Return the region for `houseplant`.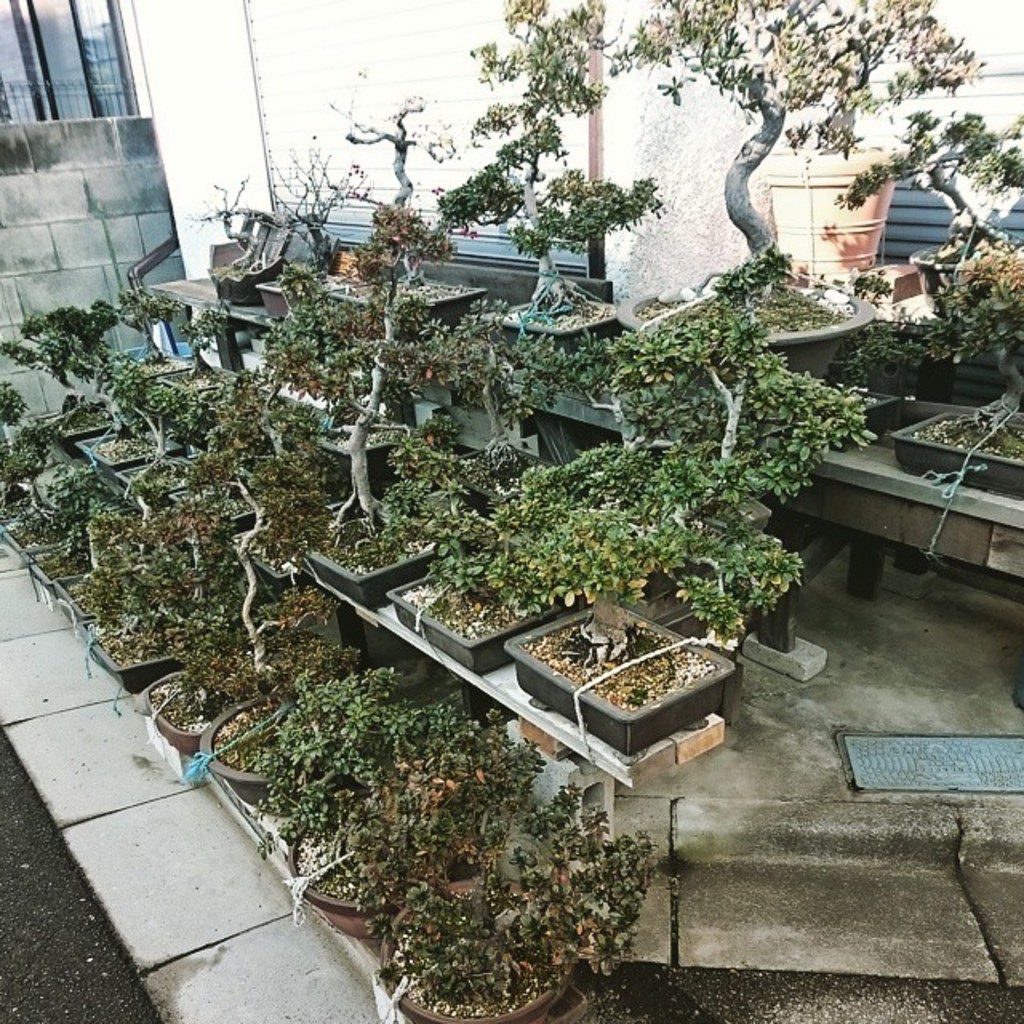
BBox(621, 0, 862, 453).
